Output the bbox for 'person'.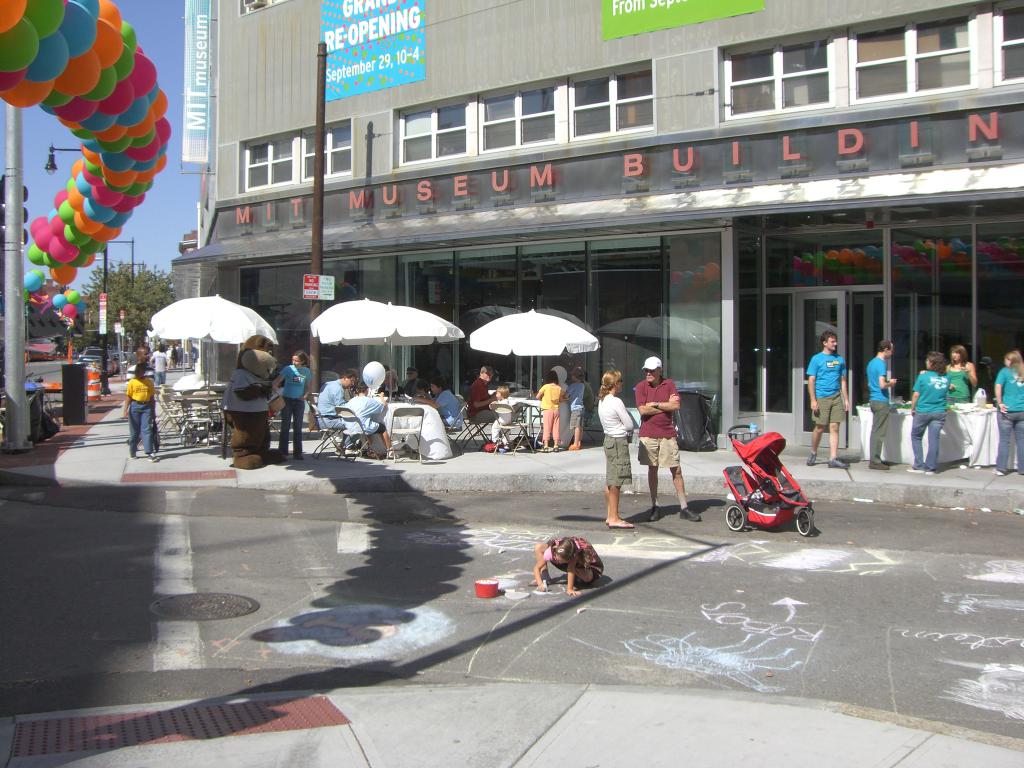
pyautogui.locateOnScreen(270, 349, 312, 462).
